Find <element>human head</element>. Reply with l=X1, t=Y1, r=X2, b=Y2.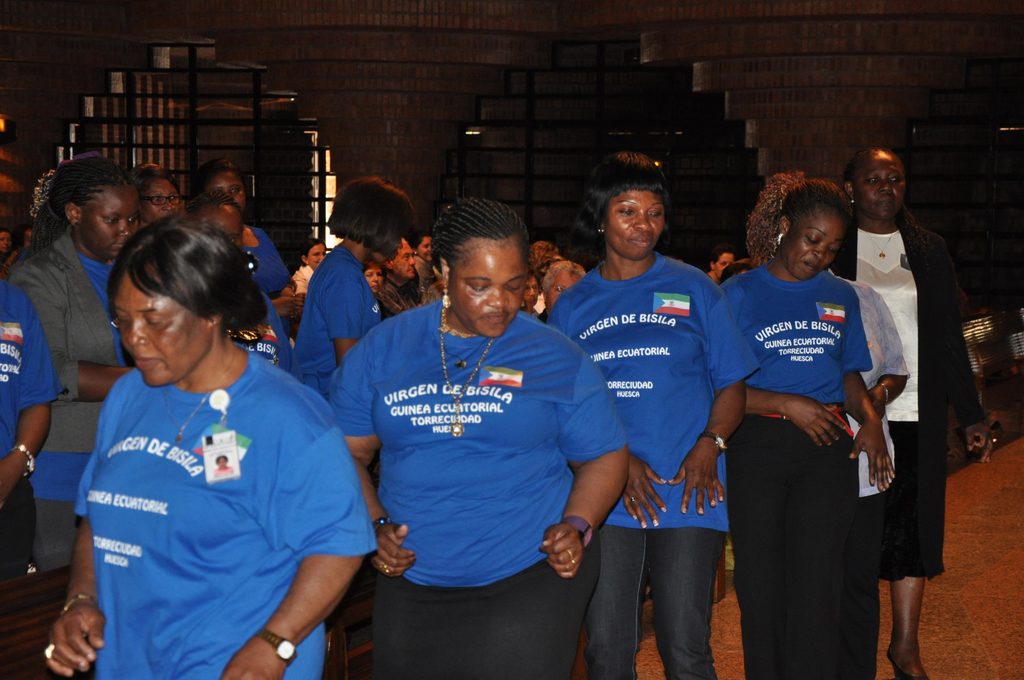
l=433, t=194, r=532, b=344.
